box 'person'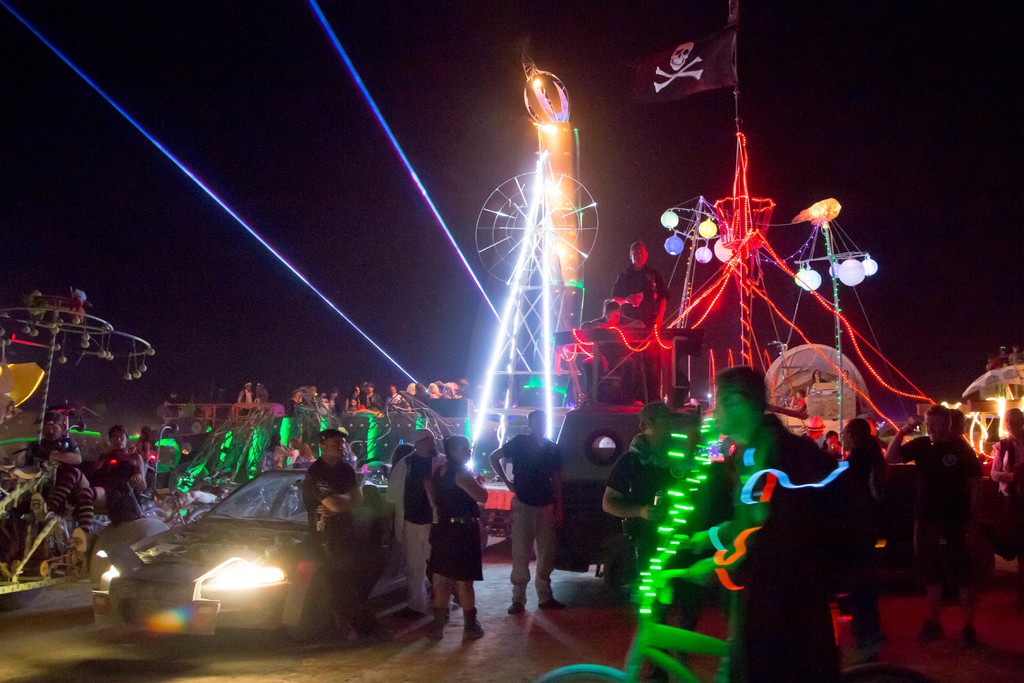
bbox=[99, 429, 145, 503]
